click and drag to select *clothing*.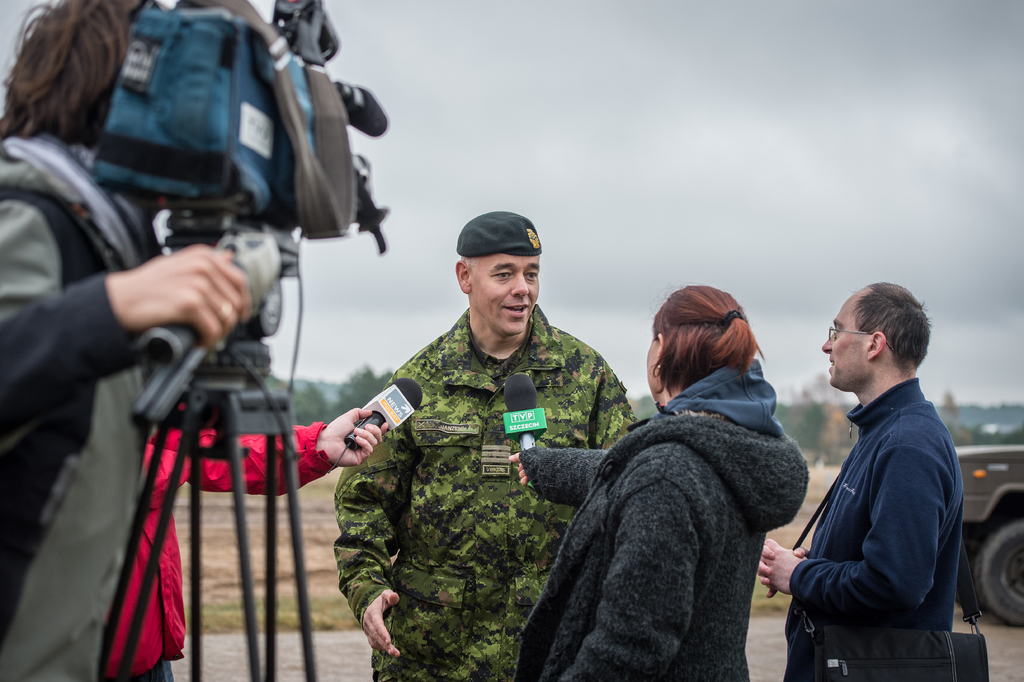
Selection: pyautogui.locateOnScreen(127, 387, 326, 681).
